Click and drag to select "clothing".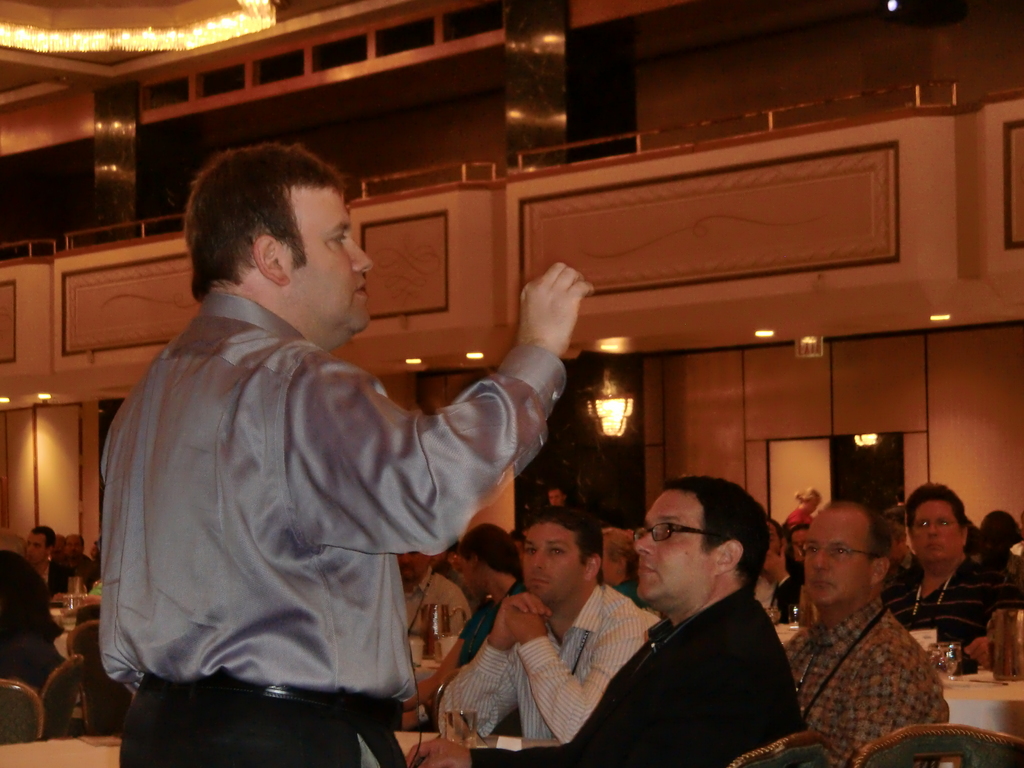
Selection: 881 548 1023 668.
